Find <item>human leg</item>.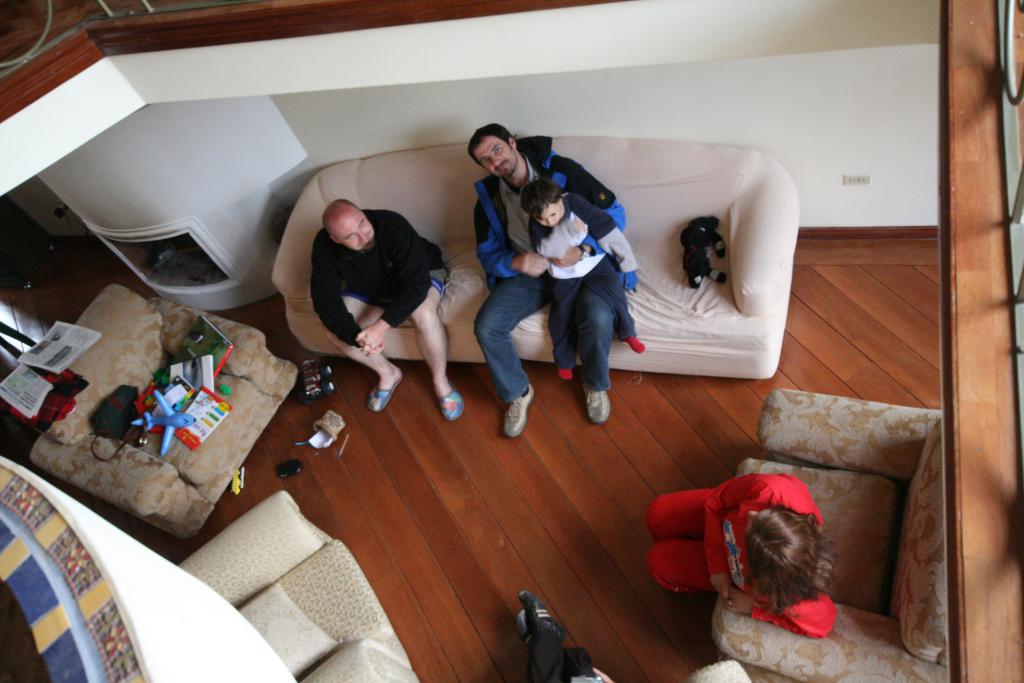
572, 278, 616, 425.
